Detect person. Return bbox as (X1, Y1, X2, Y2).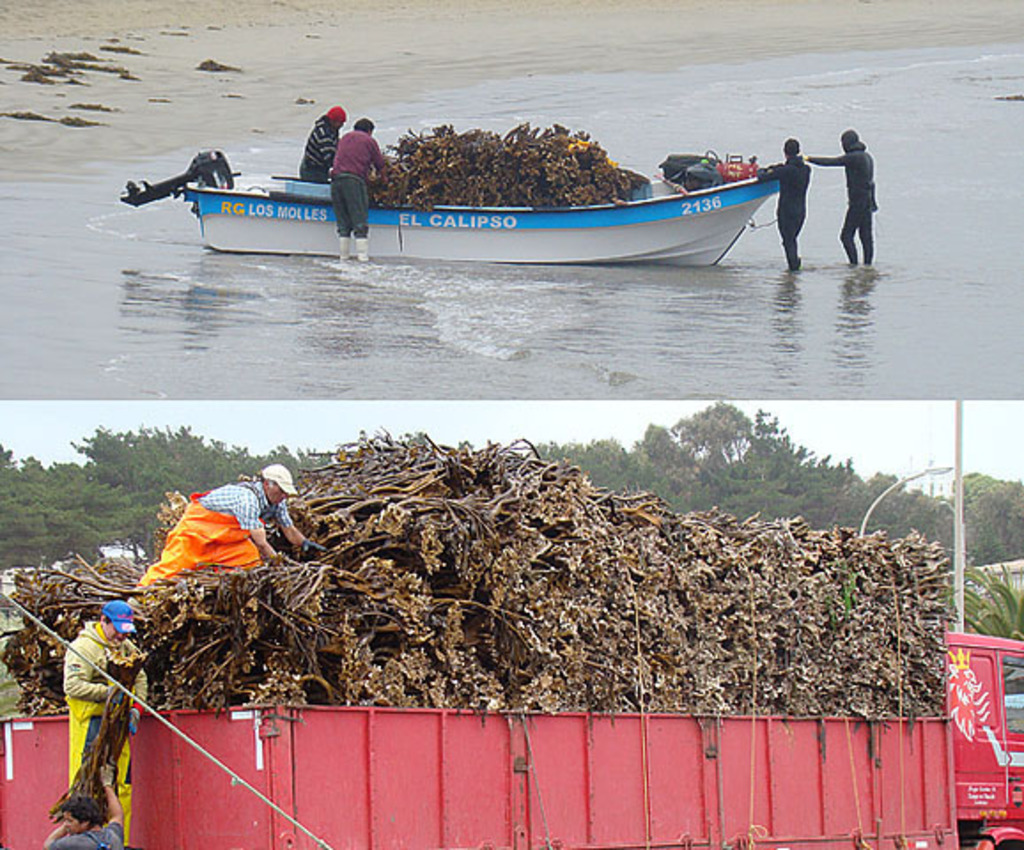
(328, 119, 393, 264).
